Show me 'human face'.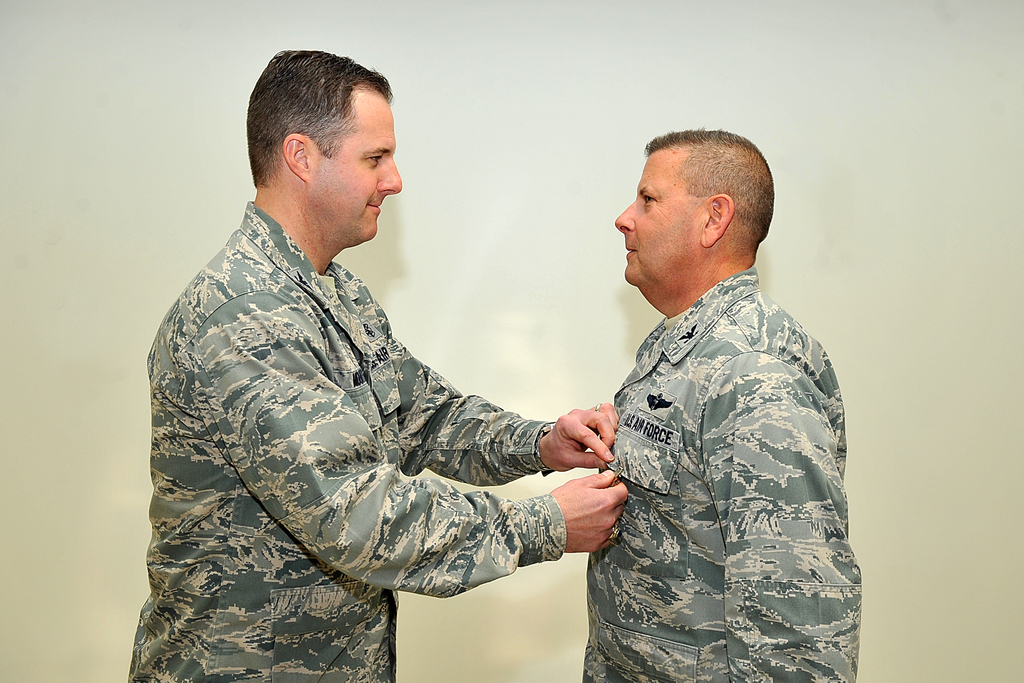
'human face' is here: (613,147,705,286).
